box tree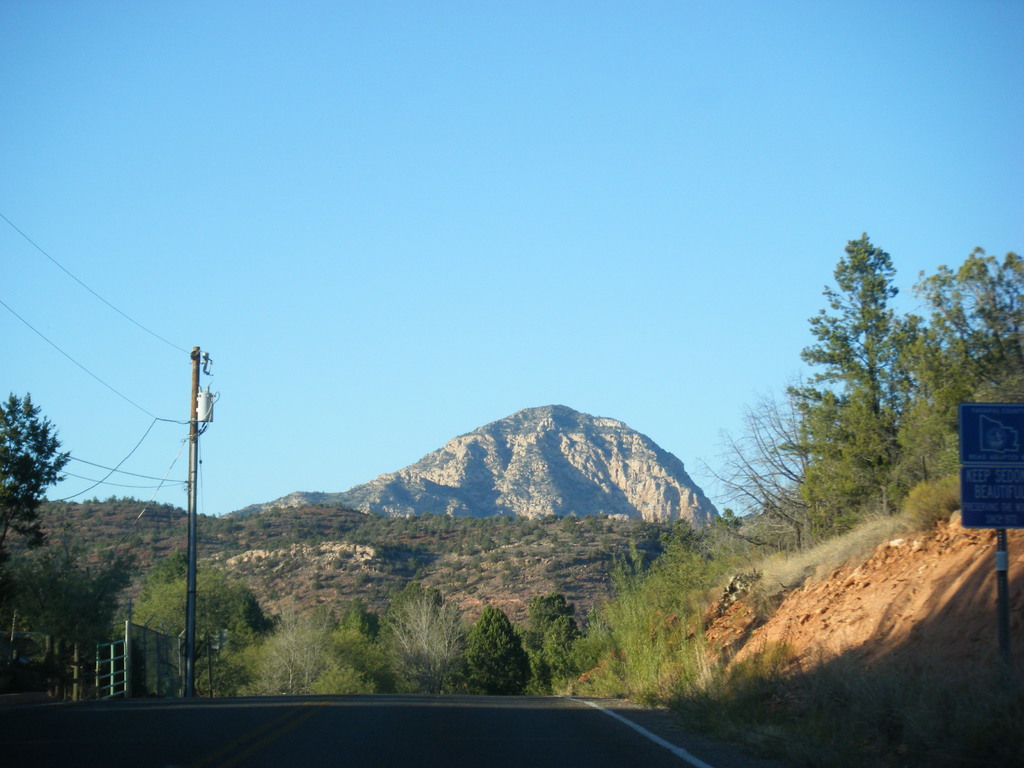
x1=0, y1=550, x2=134, y2=710
